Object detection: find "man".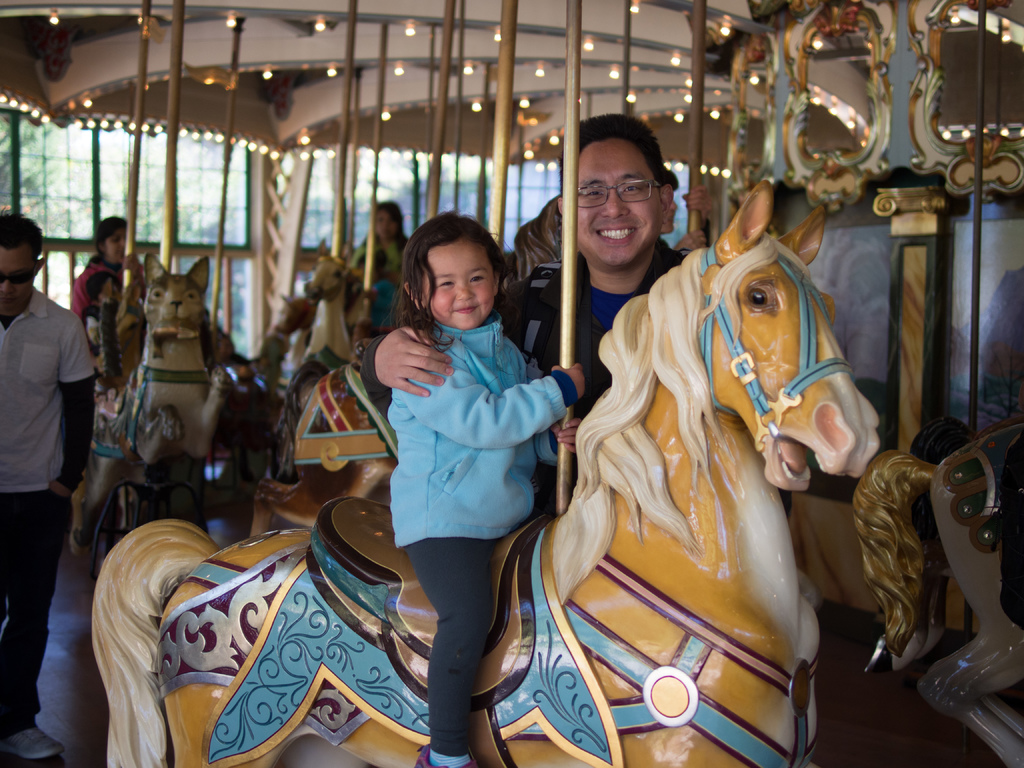
(0, 216, 92, 761).
